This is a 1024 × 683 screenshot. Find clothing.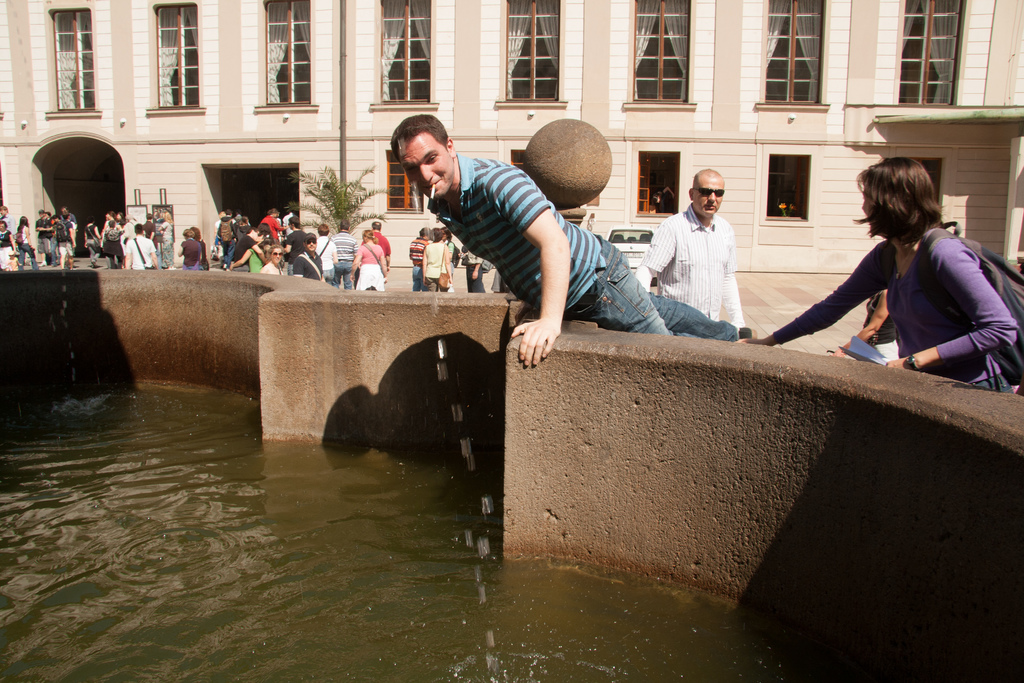
Bounding box: 261/213/280/242.
